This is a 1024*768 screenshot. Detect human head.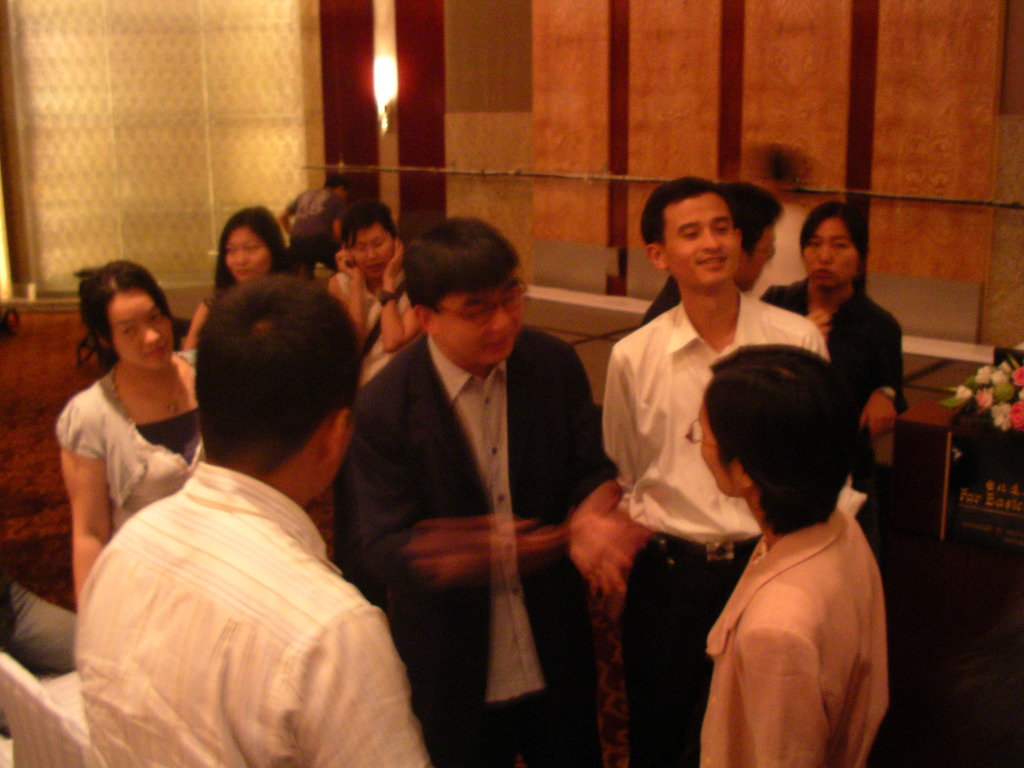
397 214 527 367.
